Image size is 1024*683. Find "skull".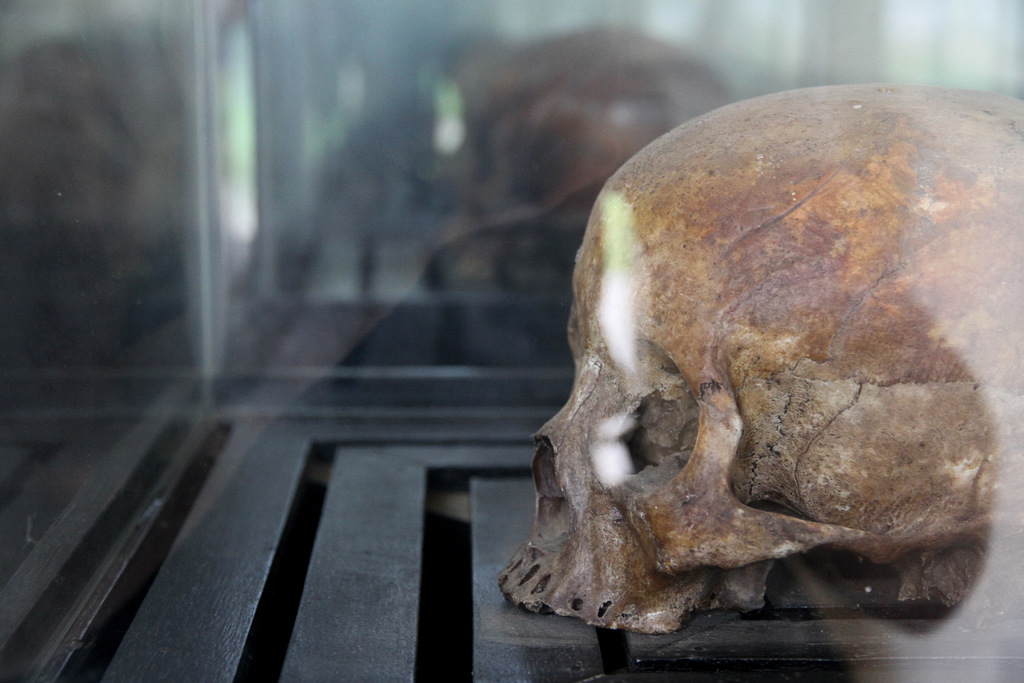
bbox=(531, 96, 1006, 654).
